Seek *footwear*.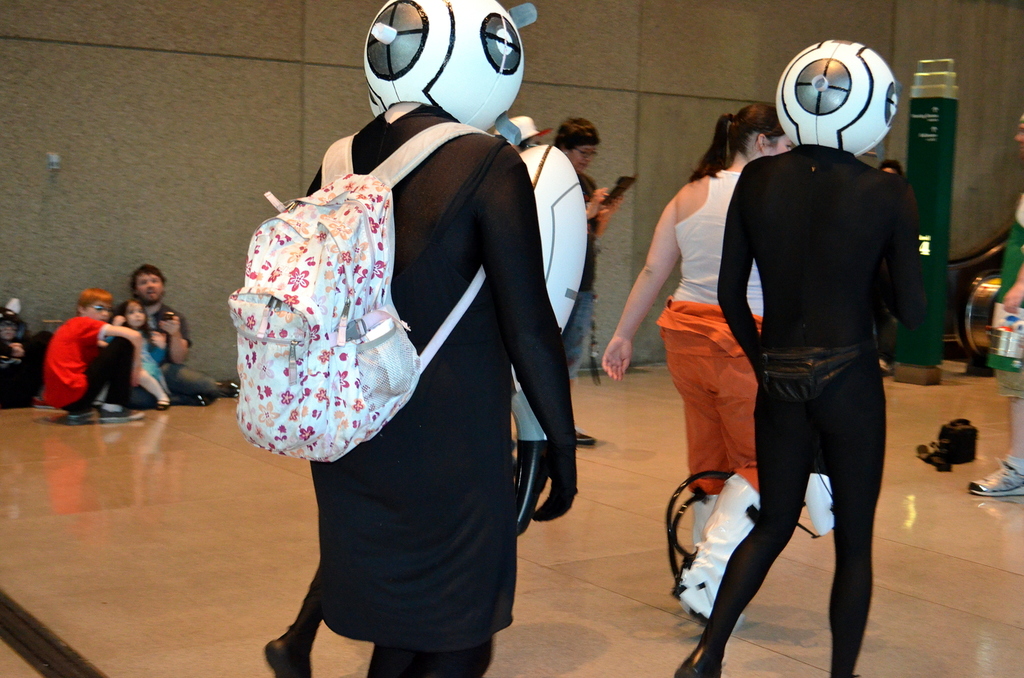
bbox=[96, 399, 145, 425].
